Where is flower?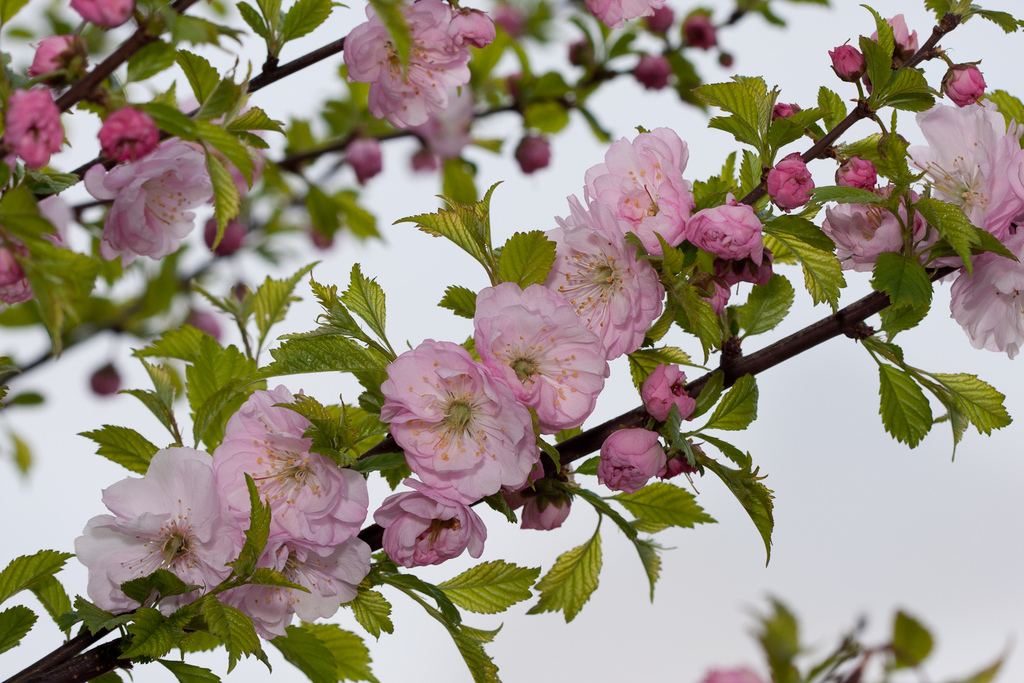
{"left": 513, "top": 454, "right": 586, "bottom": 527}.
